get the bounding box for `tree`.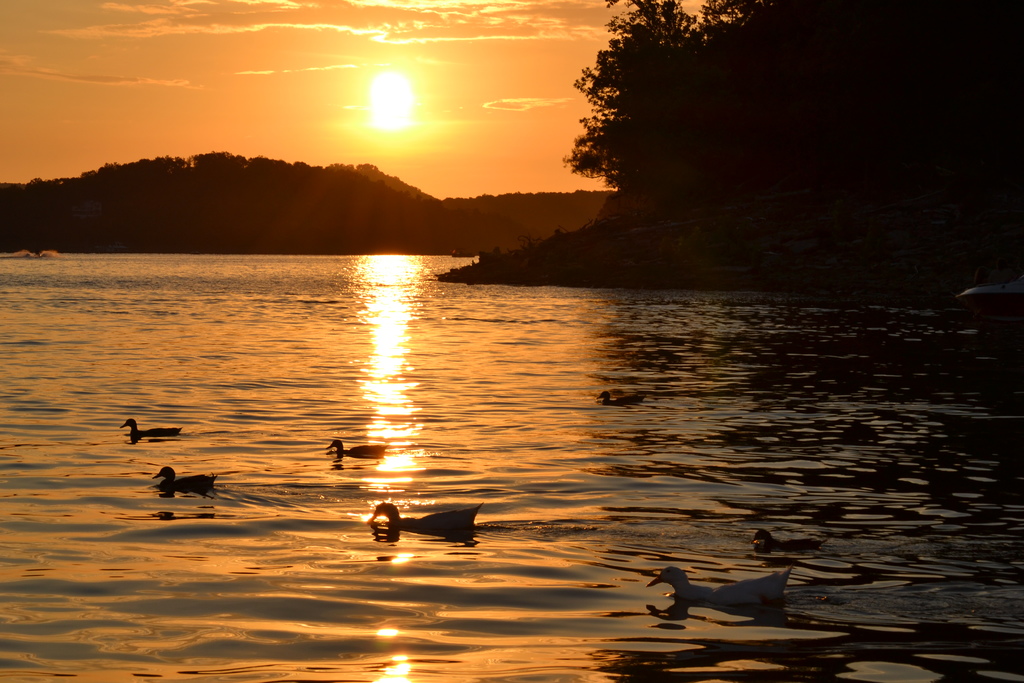
BBox(566, 0, 766, 207).
